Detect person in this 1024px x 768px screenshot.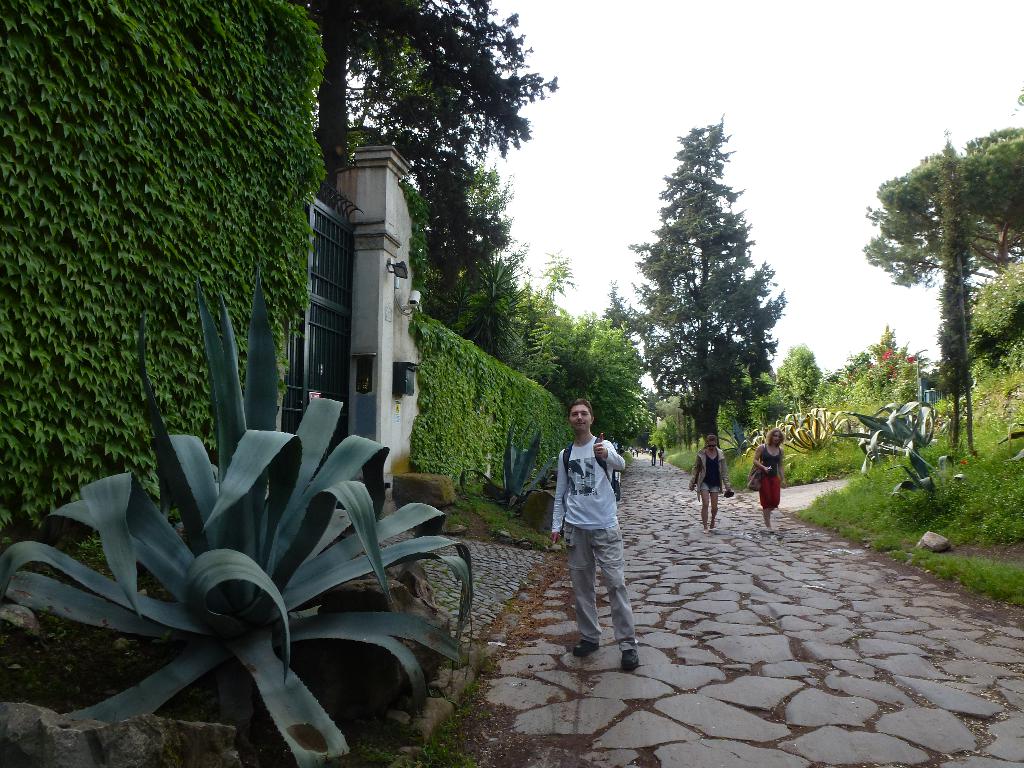
Detection: x1=751 y1=430 x2=790 y2=541.
